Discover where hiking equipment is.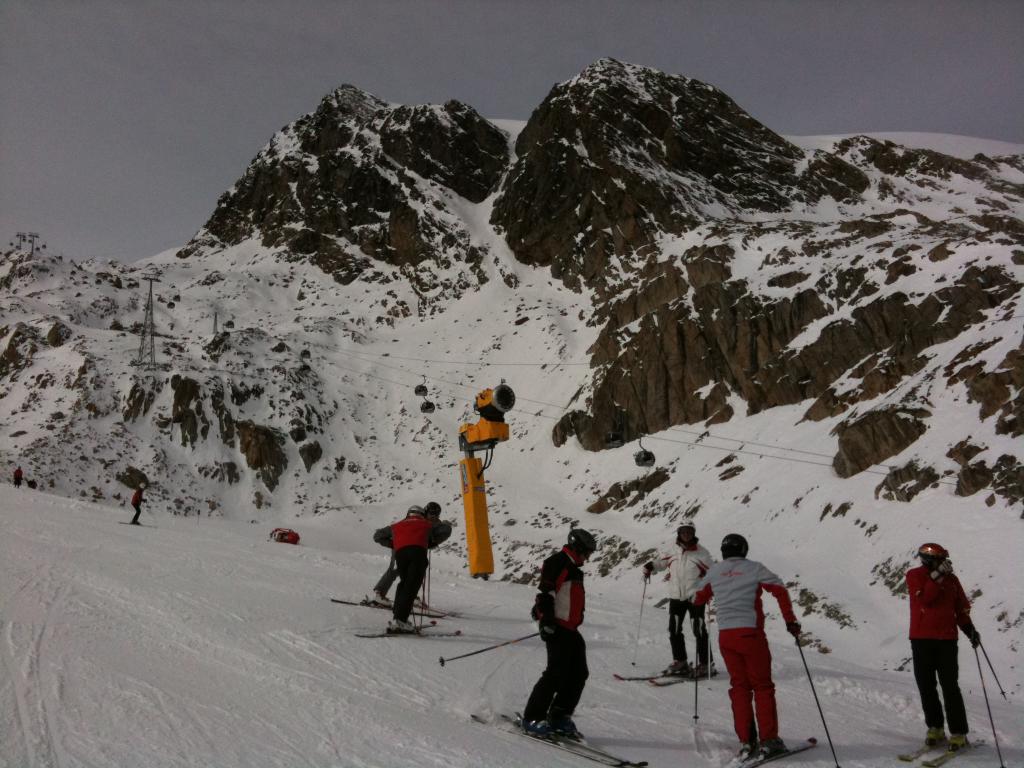
Discovered at bbox=[628, 570, 655, 668].
